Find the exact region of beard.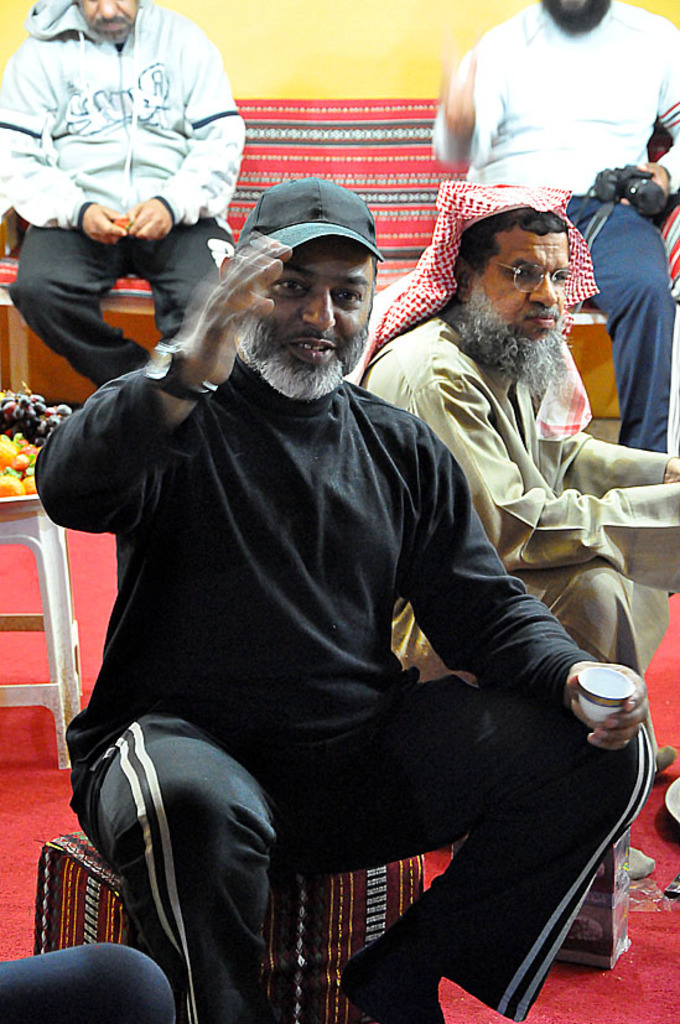
Exact region: [207,277,385,407].
